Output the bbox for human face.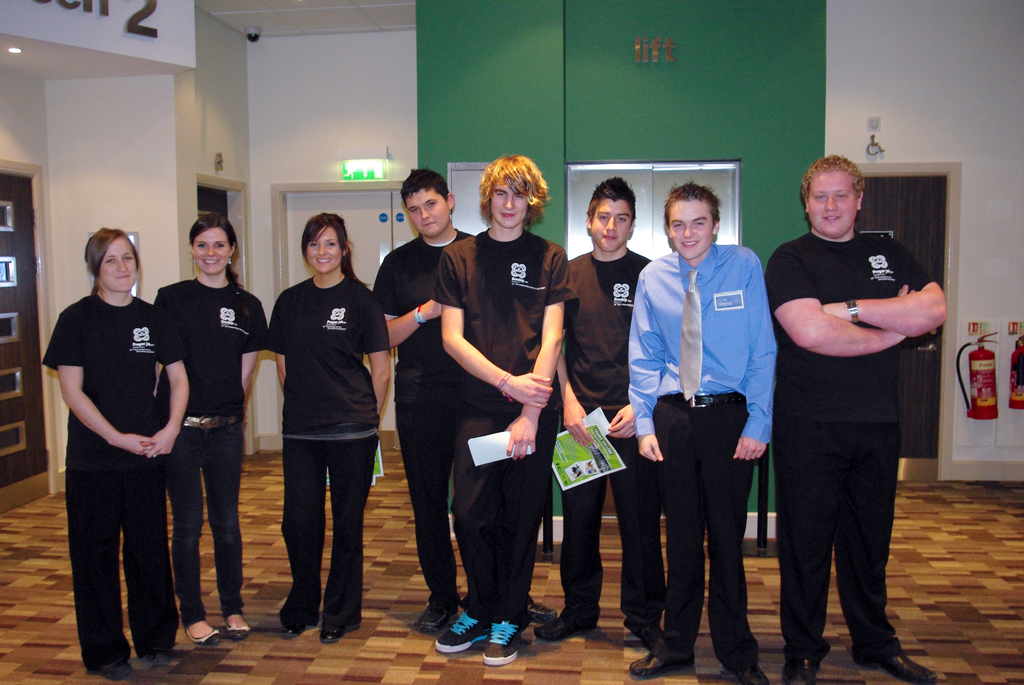
l=96, t=235, r=138, b=292.
